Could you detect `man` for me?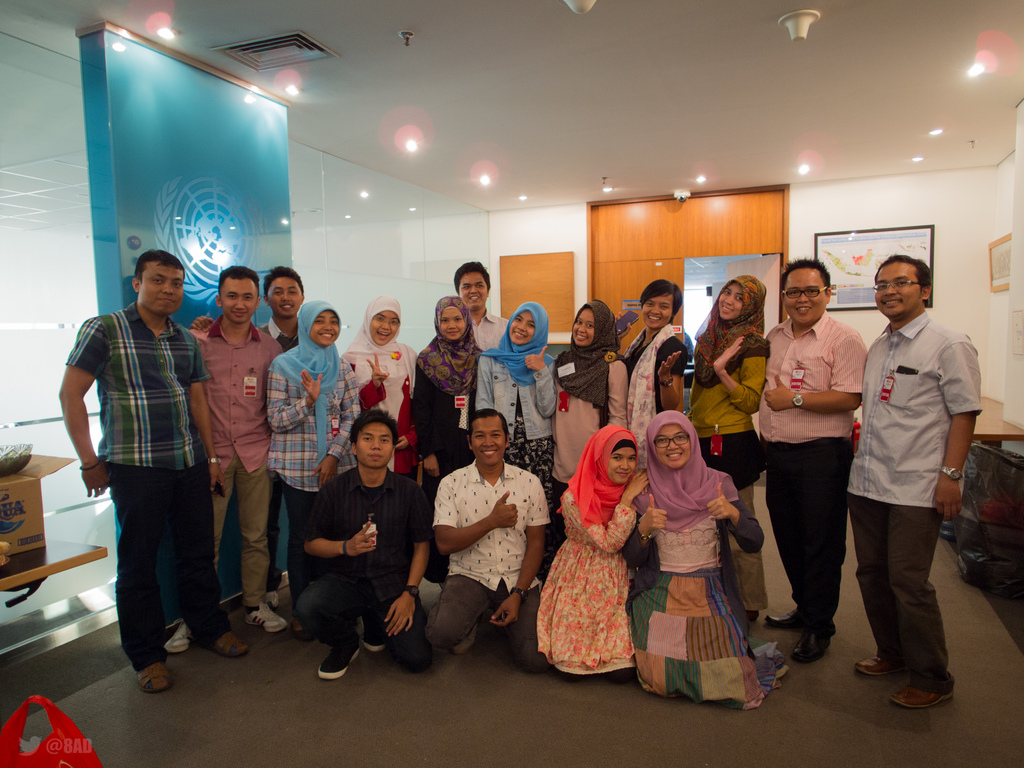
Detection result: (306, 401, 447, 677).
